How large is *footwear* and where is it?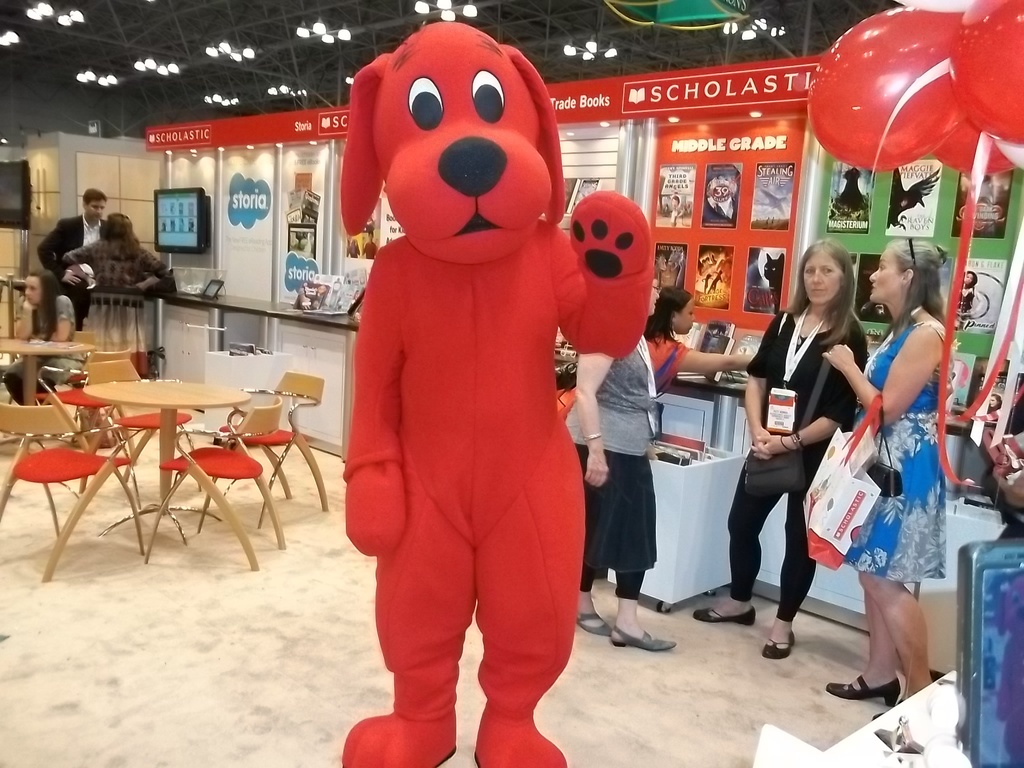
Bounding box: (left=475, top=717, right=568, bottom=767).
